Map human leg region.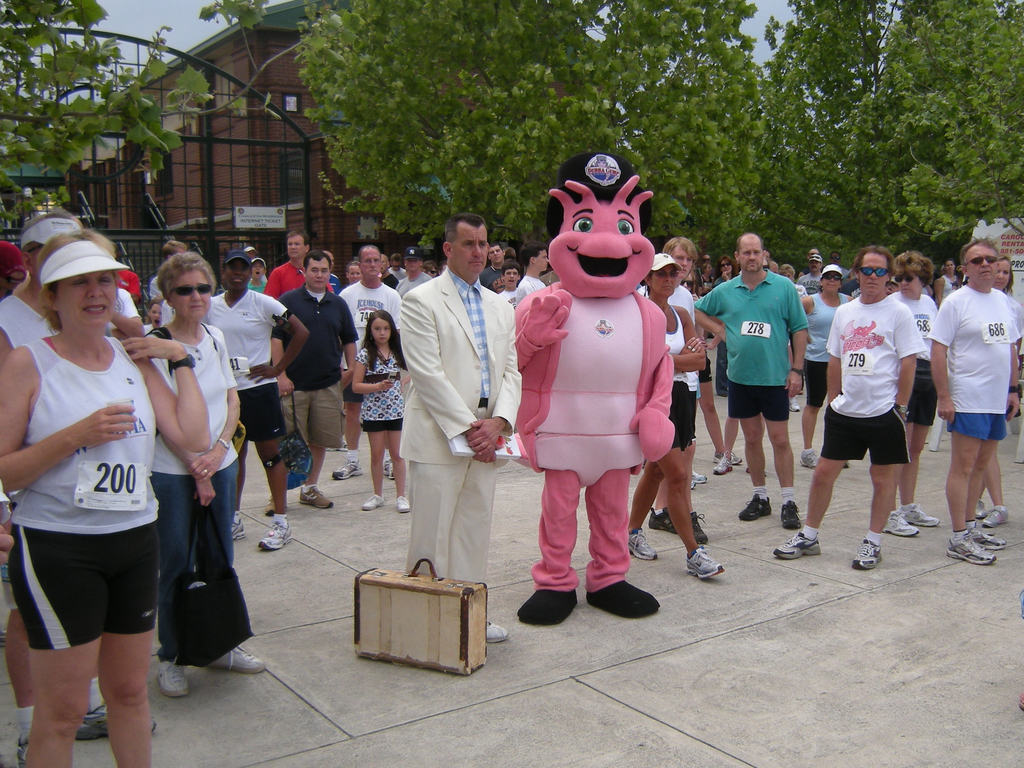
Mapped to [698, 364, 744, 464].
